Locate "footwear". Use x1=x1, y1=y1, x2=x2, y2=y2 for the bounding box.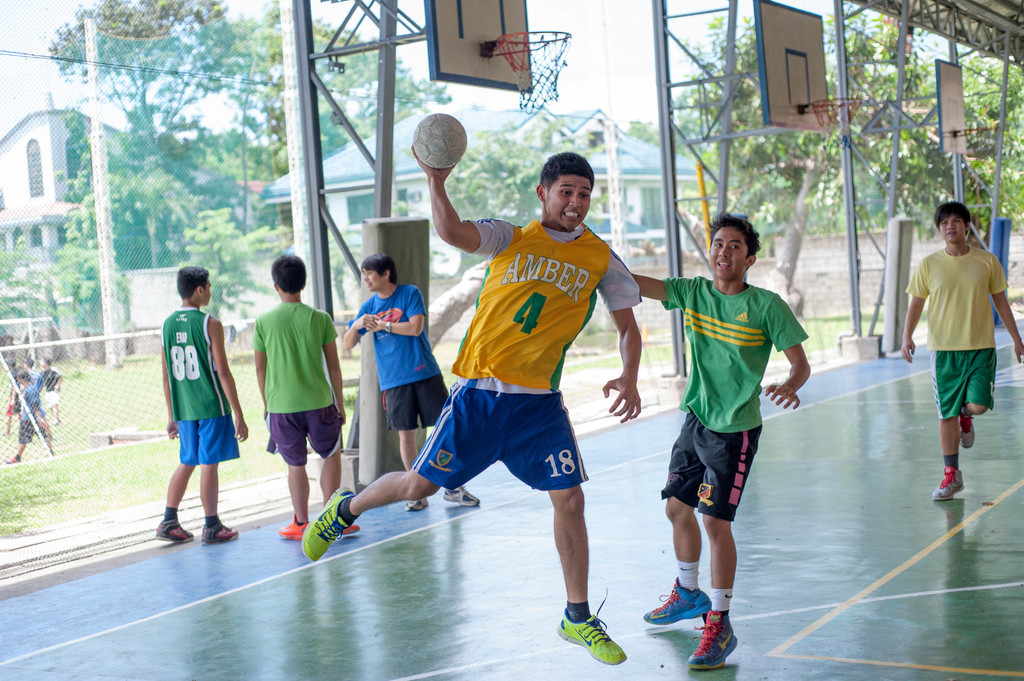
x1=299, y1=485, x2=356, y2=561.
